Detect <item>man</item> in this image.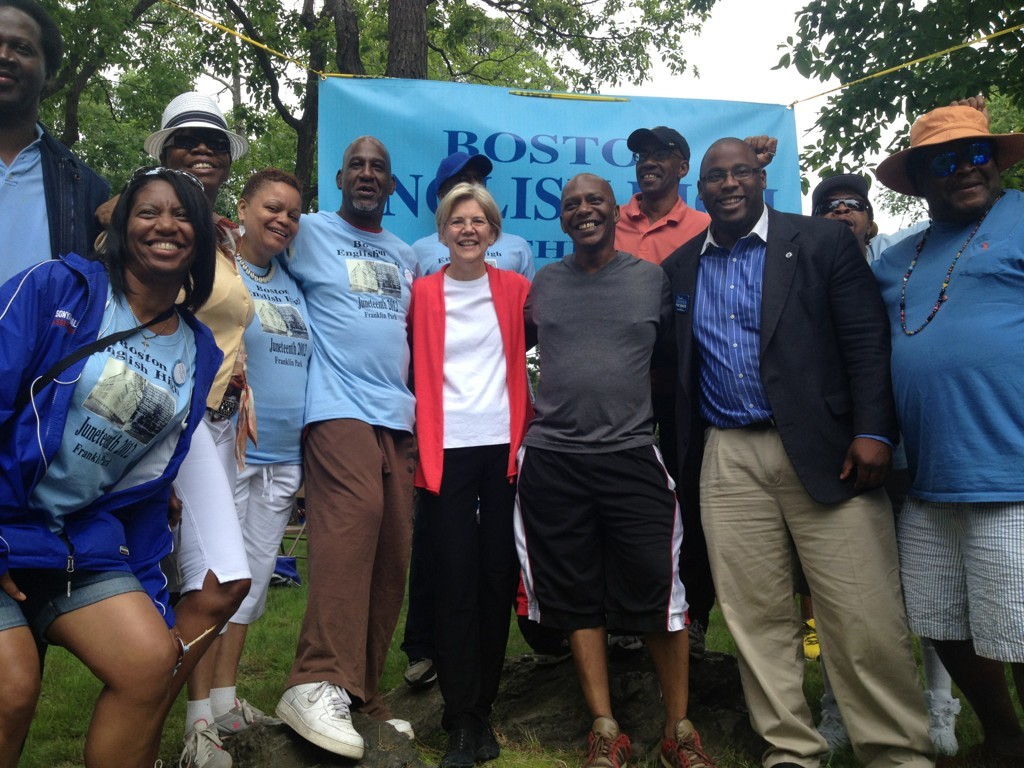
Detection: x1=654, y1=128, x2=935, y2=767.
